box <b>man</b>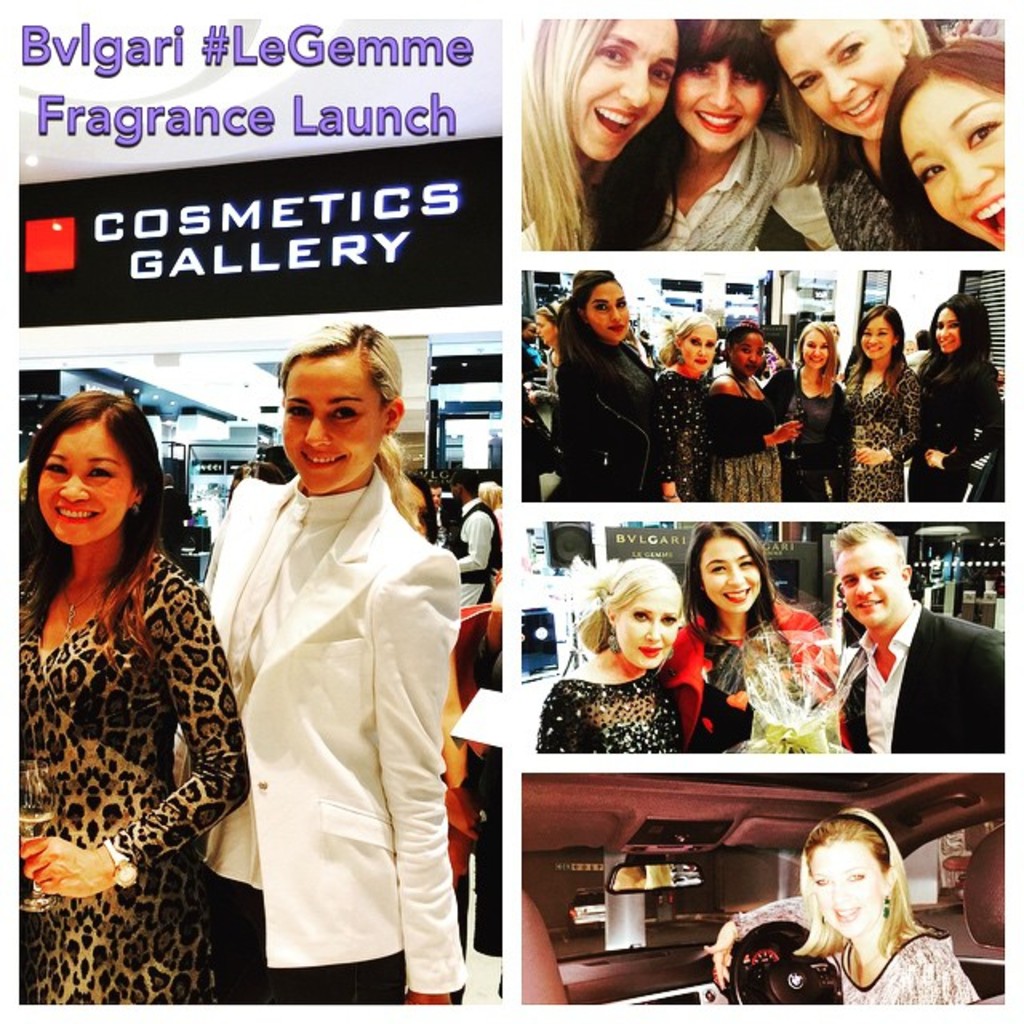
[x1=446, y1=466, x2=499, y2=597]
